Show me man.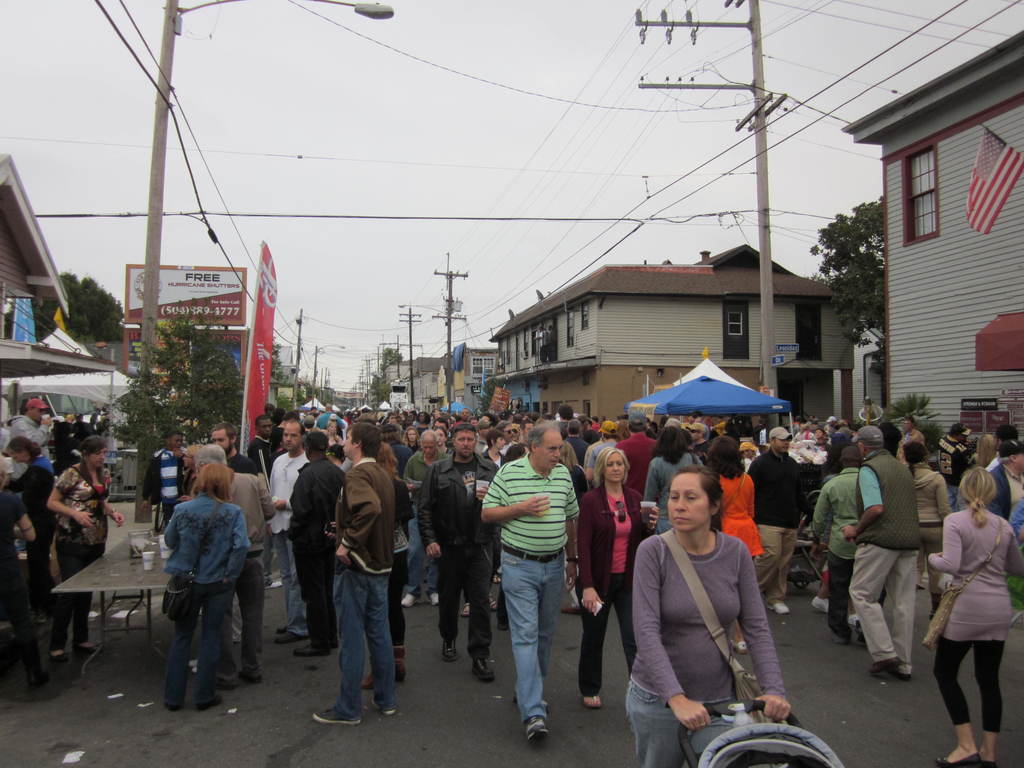
man is here: 147 428 193 529.
